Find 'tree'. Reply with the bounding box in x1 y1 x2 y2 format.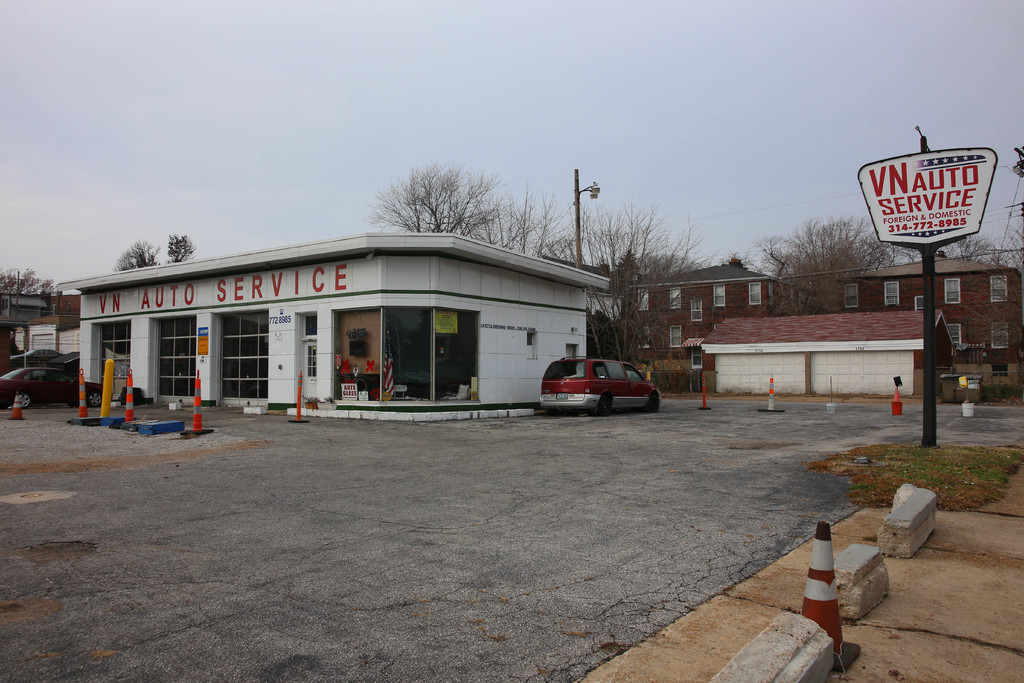
110 236 159 274.
